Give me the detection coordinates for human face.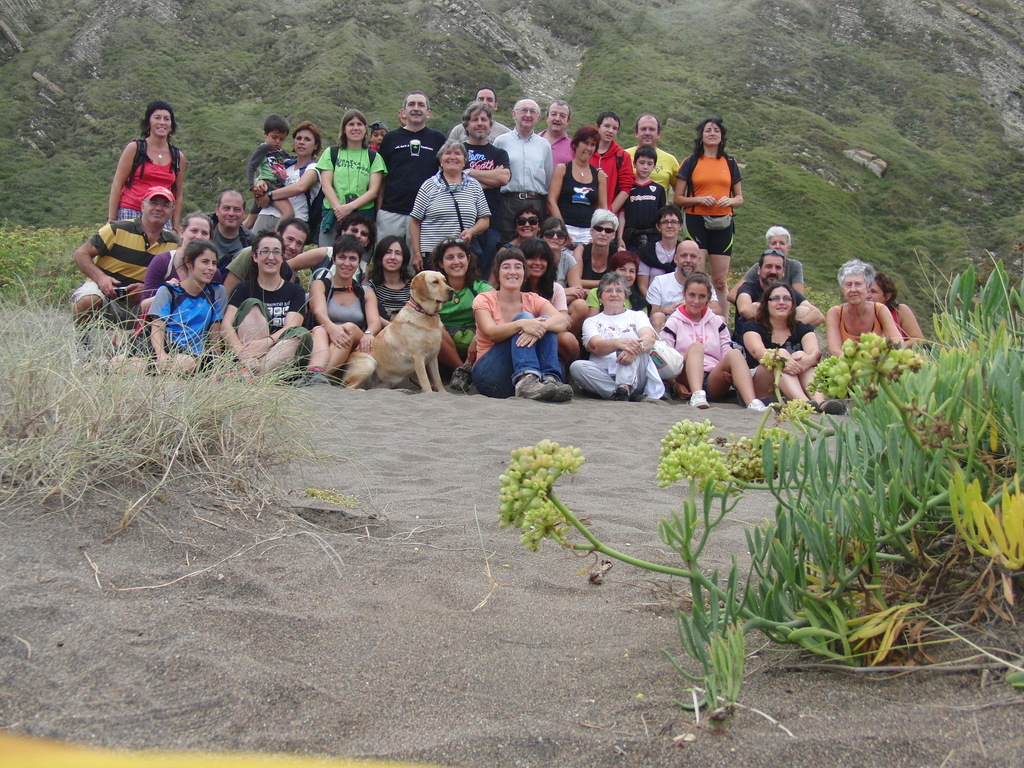
(700,121,723,146).
